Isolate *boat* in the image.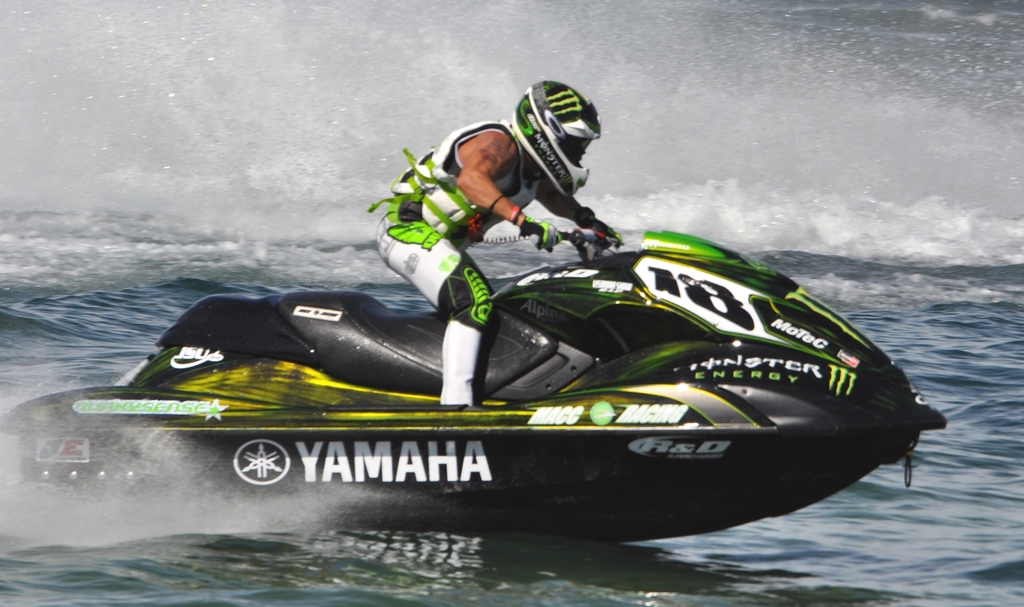
Isolated region: [76,170,985,527].
